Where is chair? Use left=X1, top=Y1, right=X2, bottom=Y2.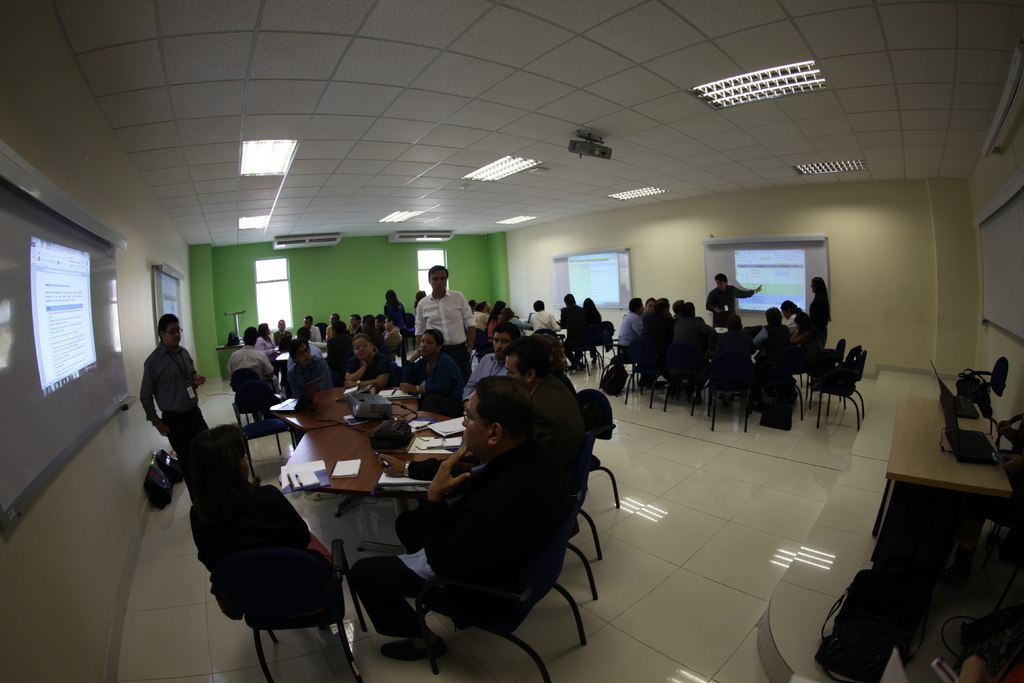
left=184, top=495, right=360, bottom=681.
